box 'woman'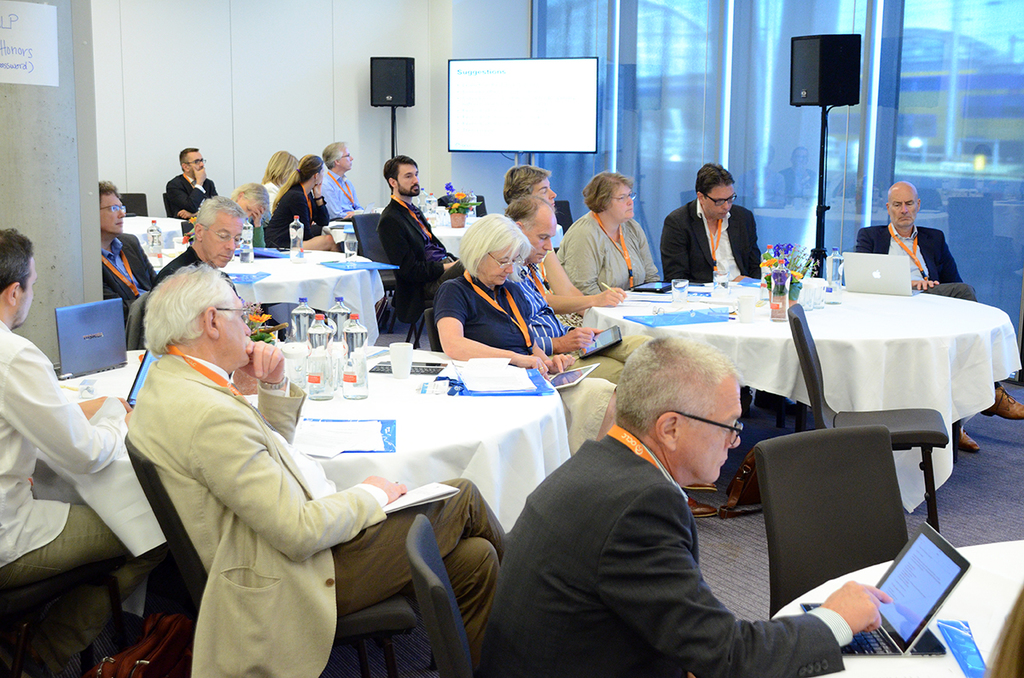
bbox(267, 152, 301, 211)
